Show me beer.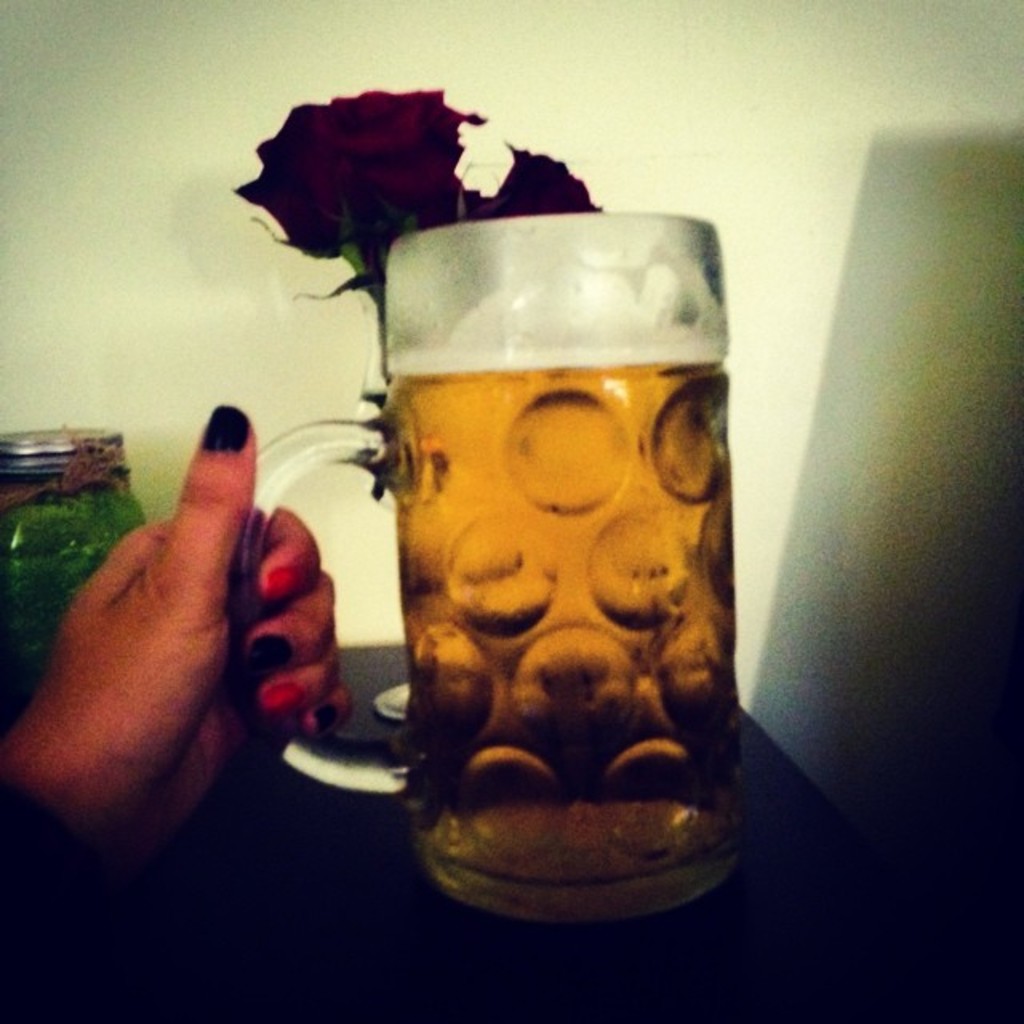
beer is here: bbox=(378, 328, 750, 870).
